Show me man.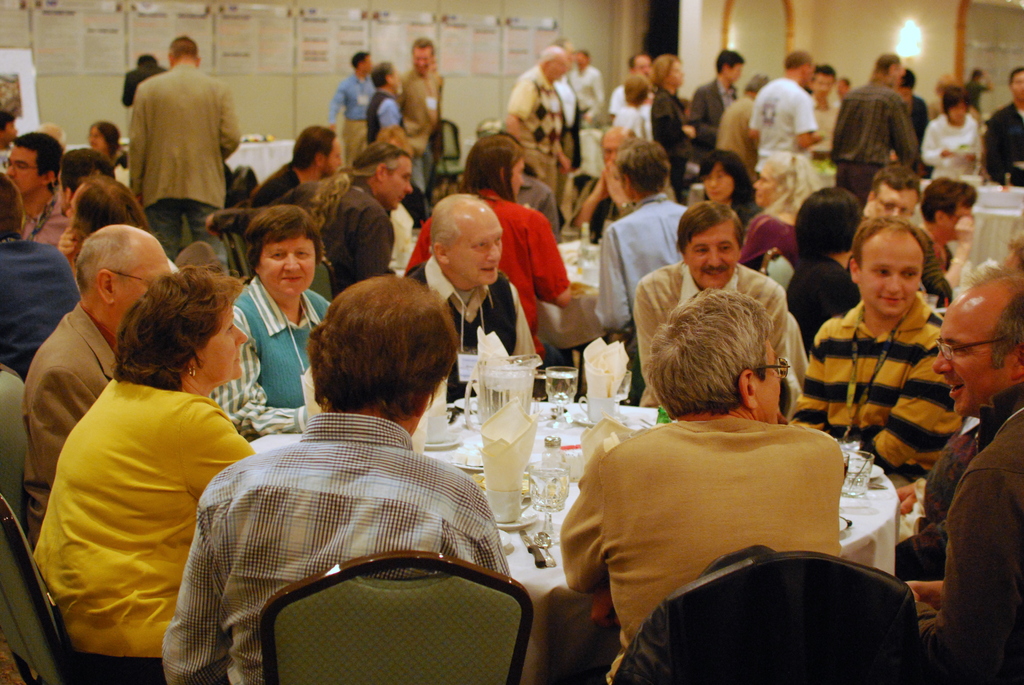
man is here: select_region(606, 50, 652, 116).
